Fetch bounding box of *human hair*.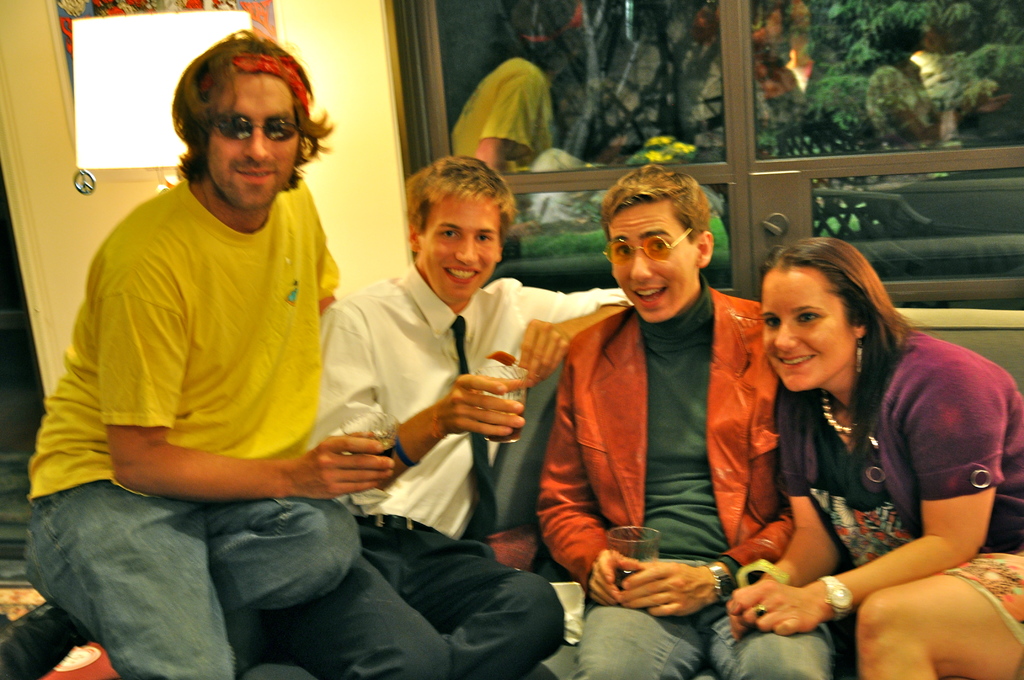
Bbox: 600, 166, 709, 247.
